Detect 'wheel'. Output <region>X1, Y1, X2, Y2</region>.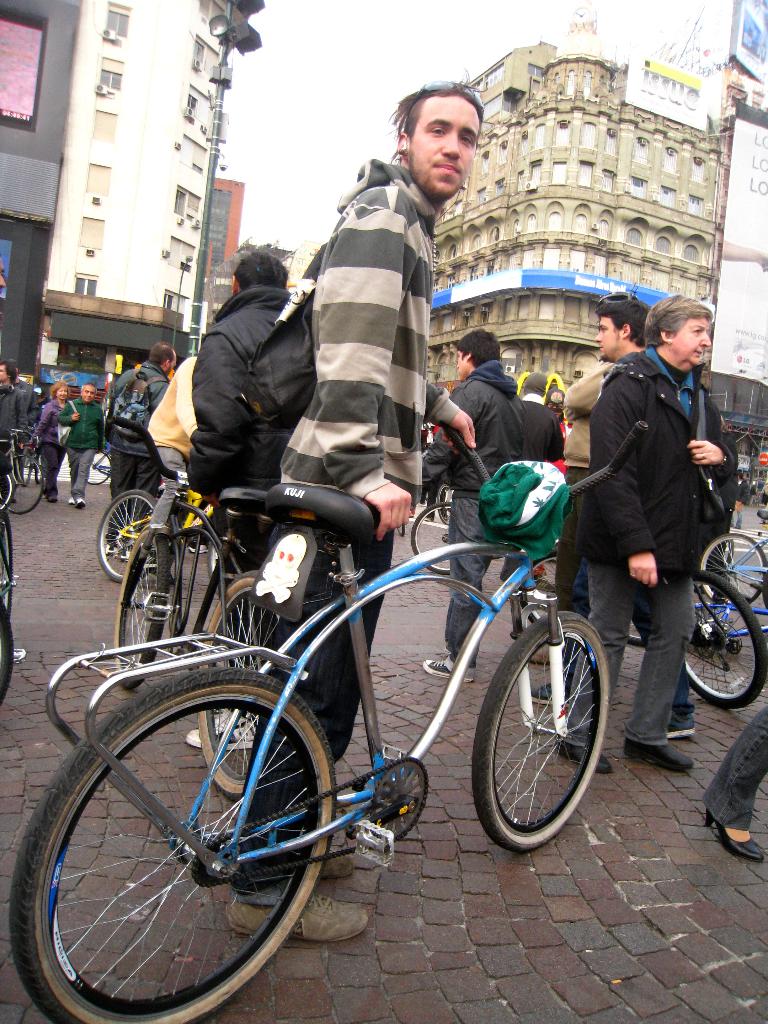
<region>99, 490, 154, 583</region>.
